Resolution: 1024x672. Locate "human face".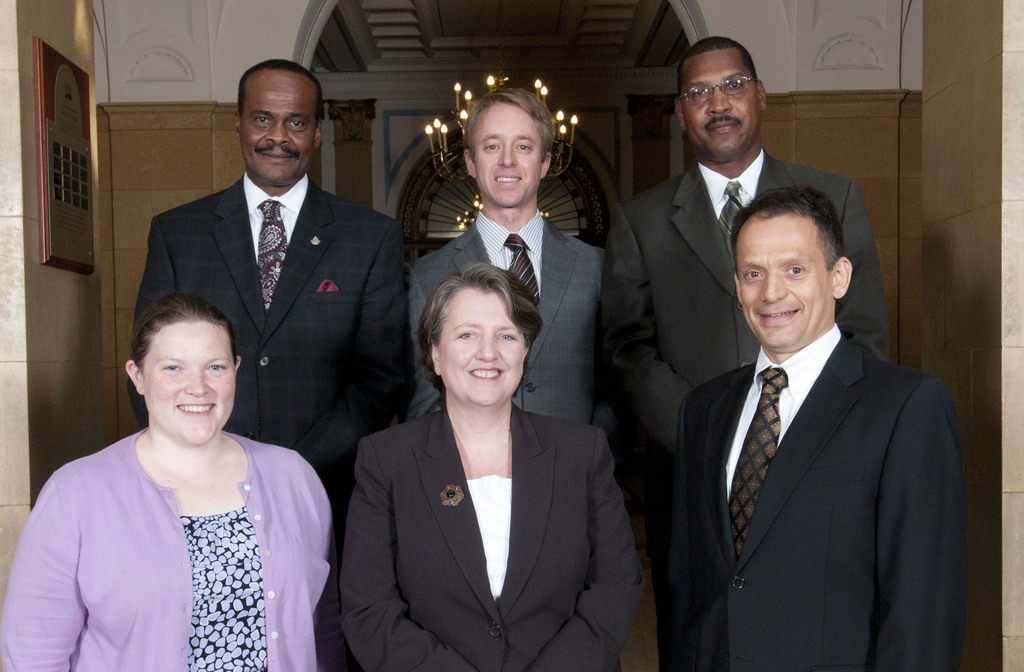
BBox(435, 286, 524, 404).
